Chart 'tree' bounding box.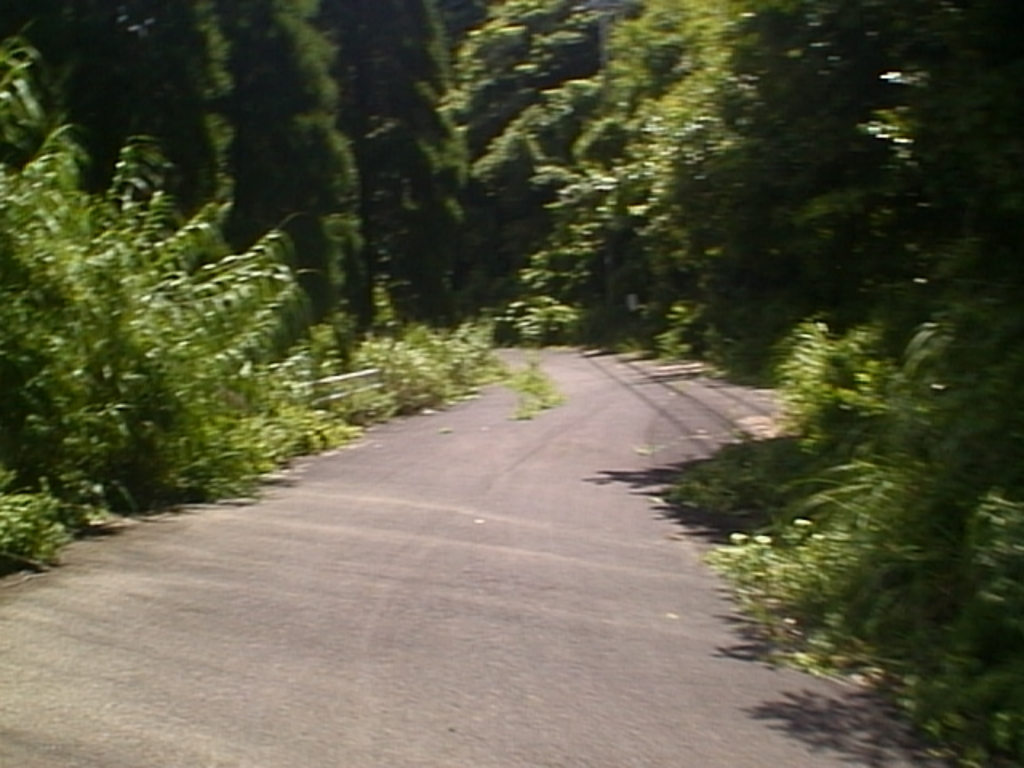
Charted: (left=0, top=142, right=326, bottom=538).
